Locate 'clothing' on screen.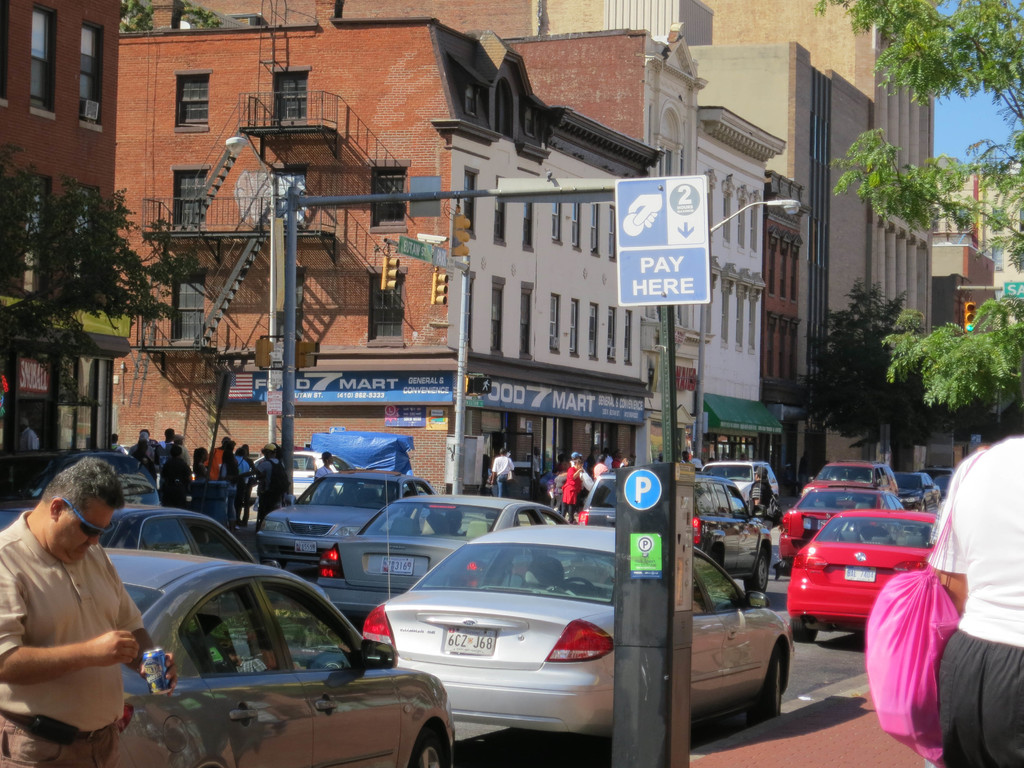
On screen at select_region(490, 457, 516, 497).
